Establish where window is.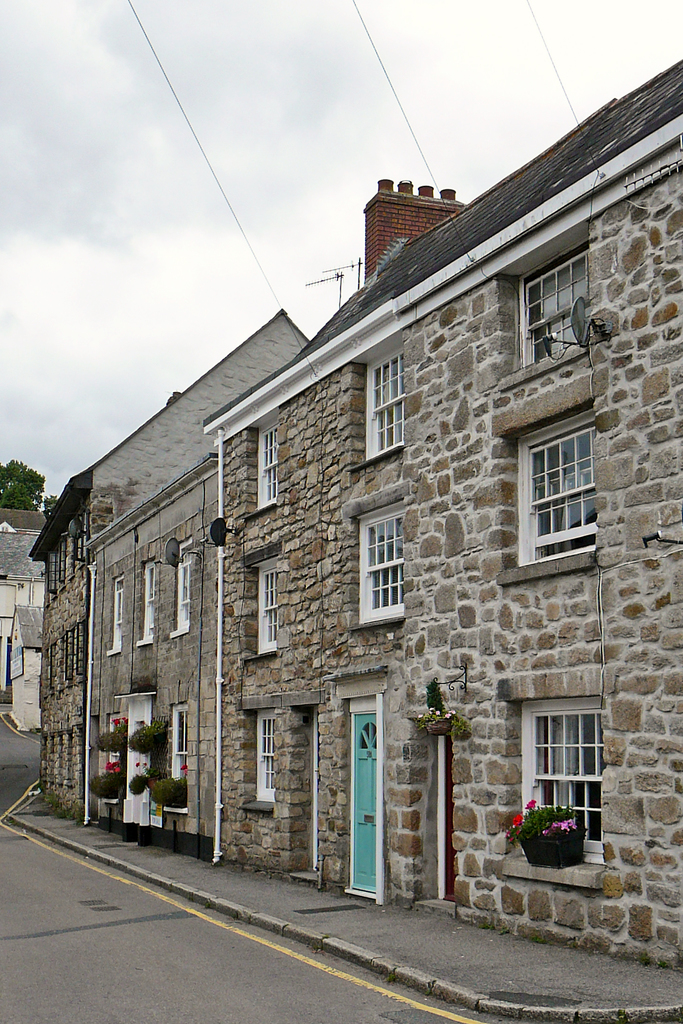
Established at locate(518, 246, 606, 374).
